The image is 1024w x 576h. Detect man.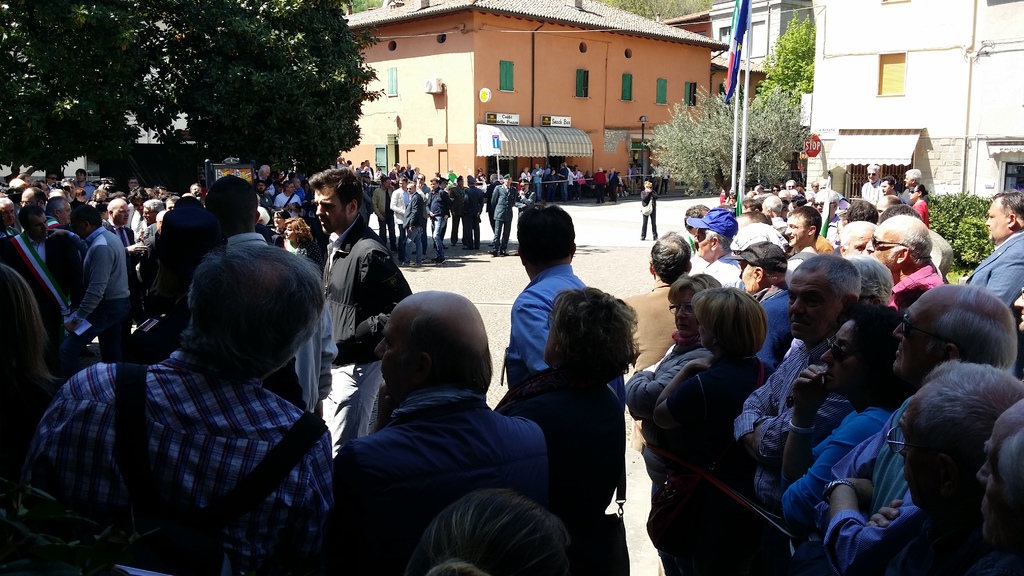
Detection: 513, 178, 538, 257.
